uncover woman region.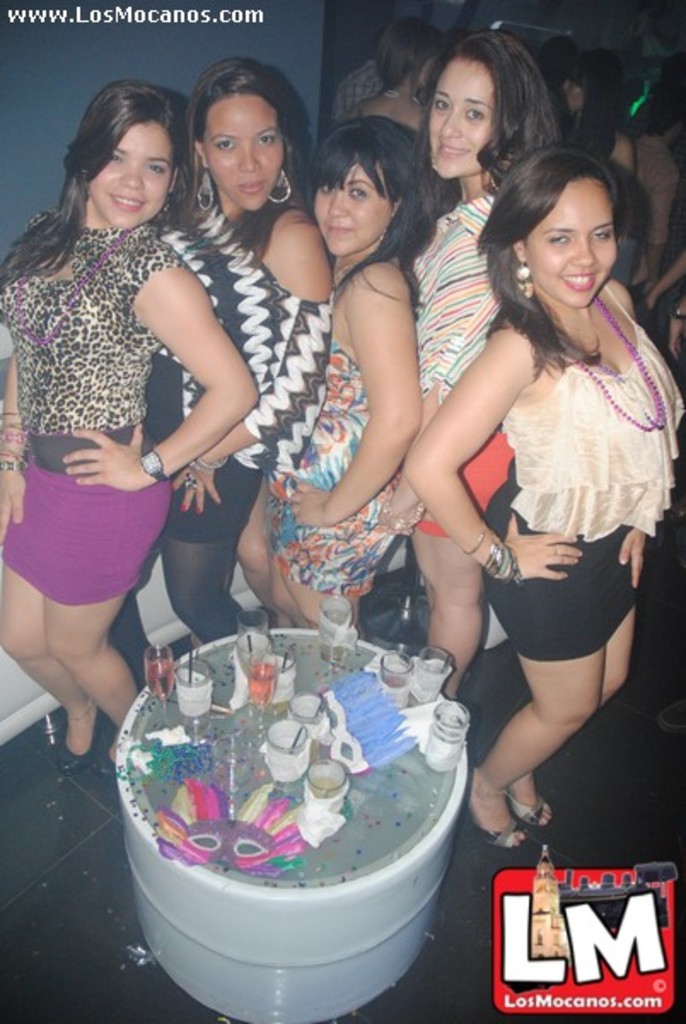
Uncovered: {"x1": 539, "y1": 32, "x2": 578, "y2": 92}.
